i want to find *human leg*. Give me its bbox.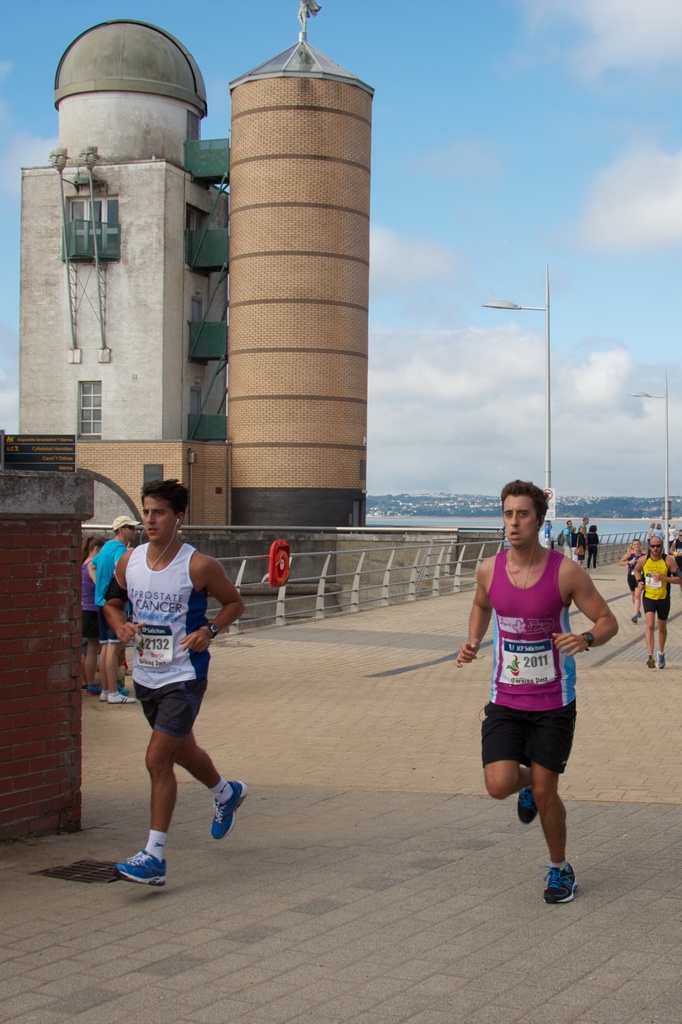
[x1=93, y1=625, x2=141, y2=702].
